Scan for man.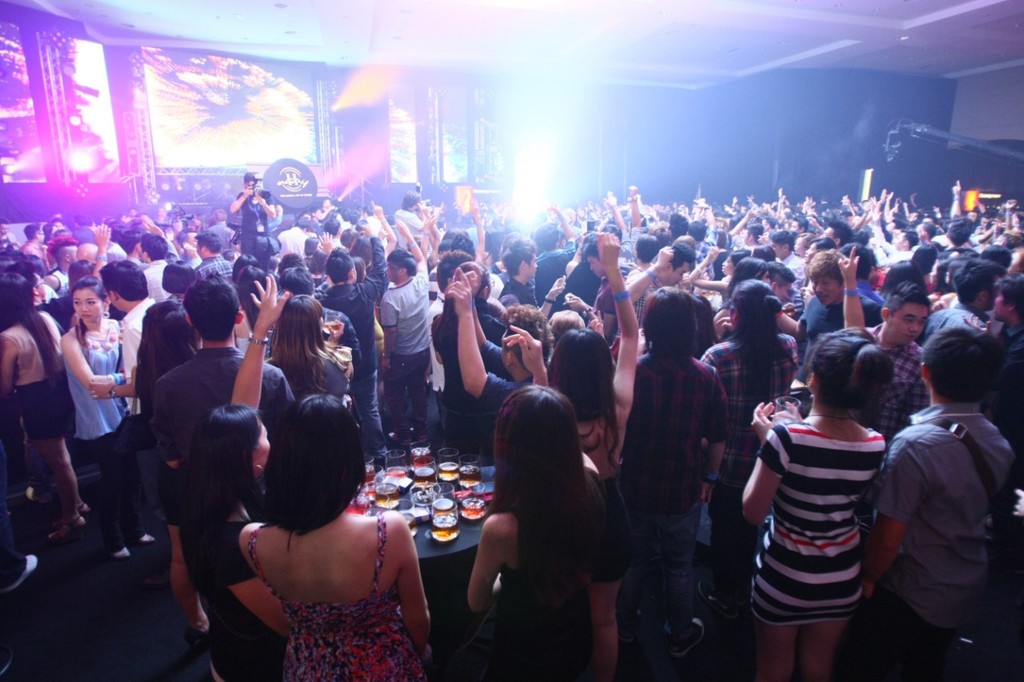
Scan result: crop(494, 233, 565, 327).
